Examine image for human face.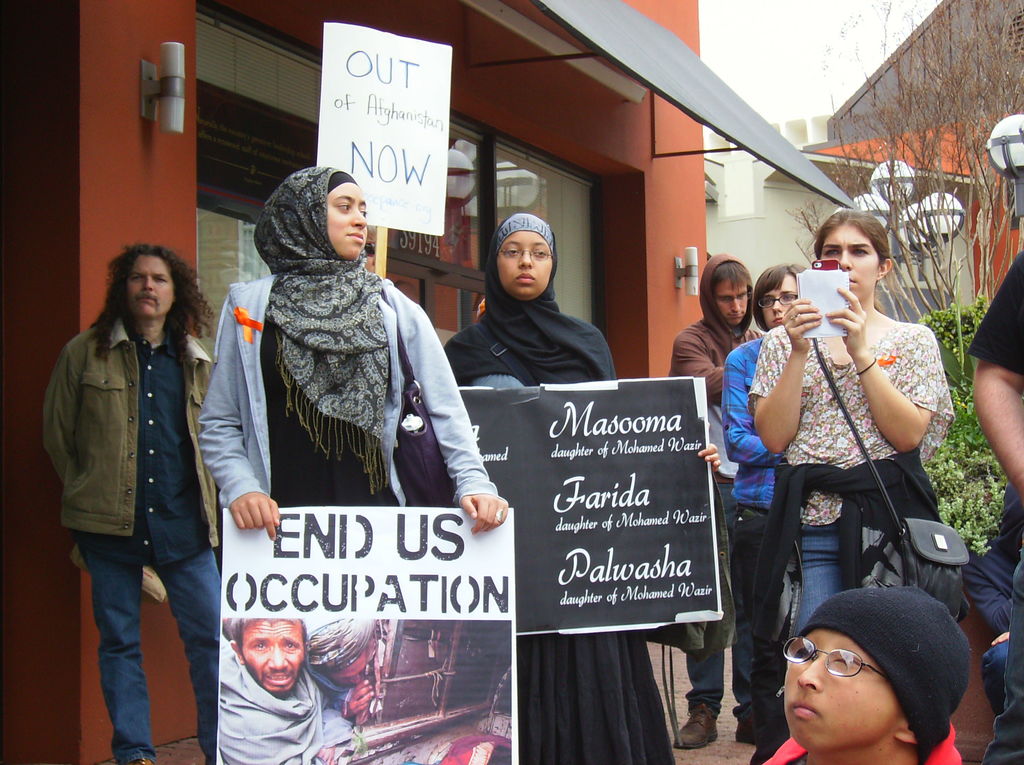
Examination result: {"x1": 326, "y1": 182, "x2": 368, "y2": 256}.
